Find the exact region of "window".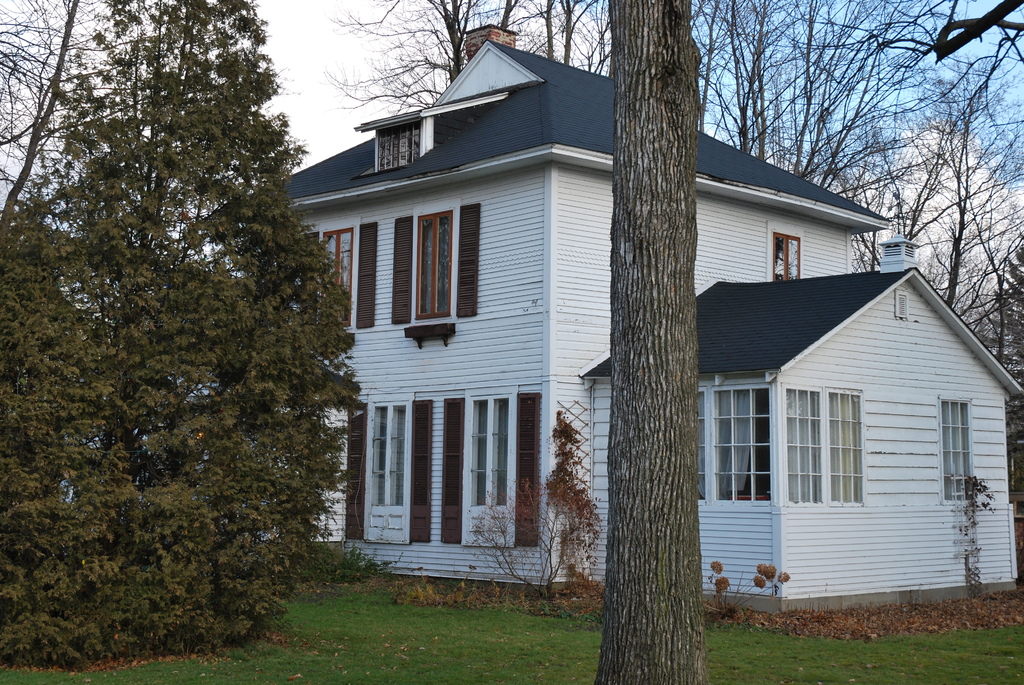
Exact region: [left=788, top=365, right=894, bottom=530].
